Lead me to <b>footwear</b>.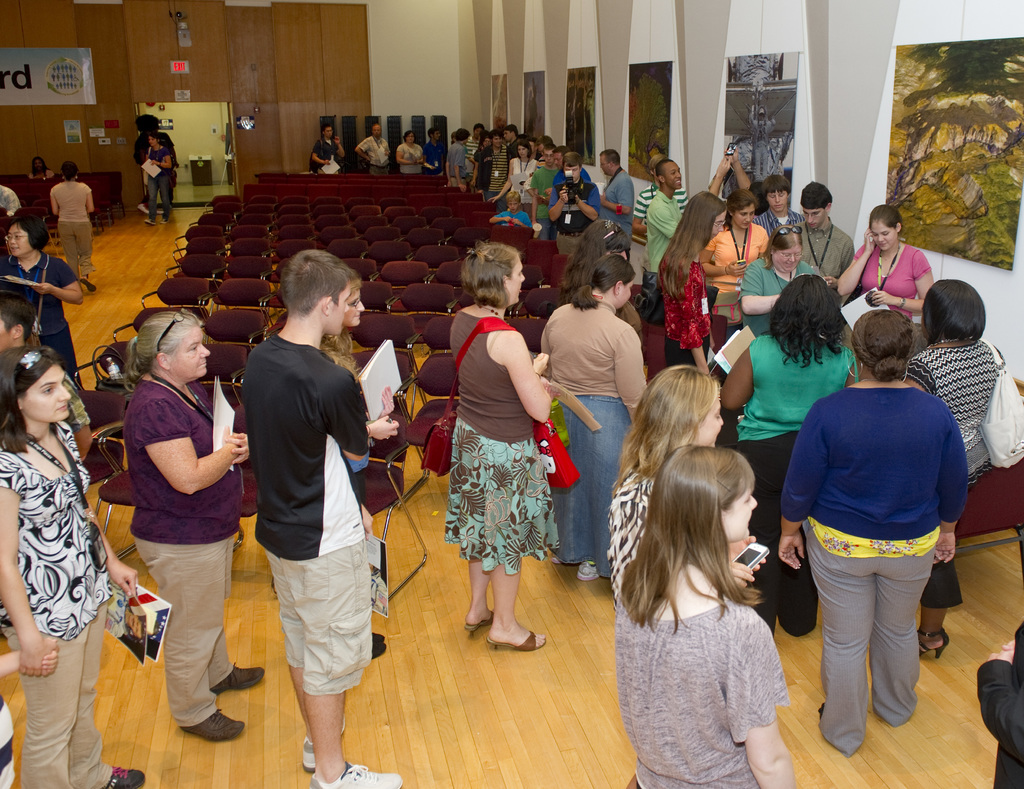
Lead to [left=300, top=713, right=349, bottom=774].
